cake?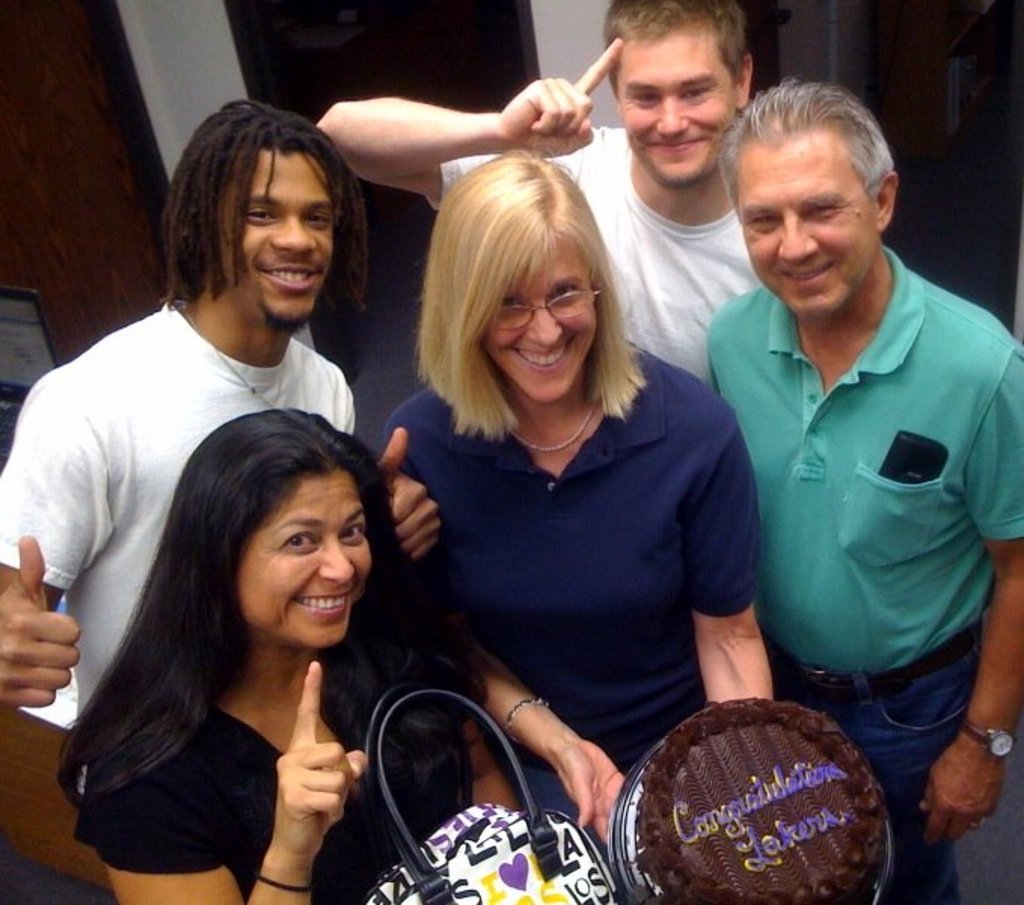
<box>609,695,949,904</box>
